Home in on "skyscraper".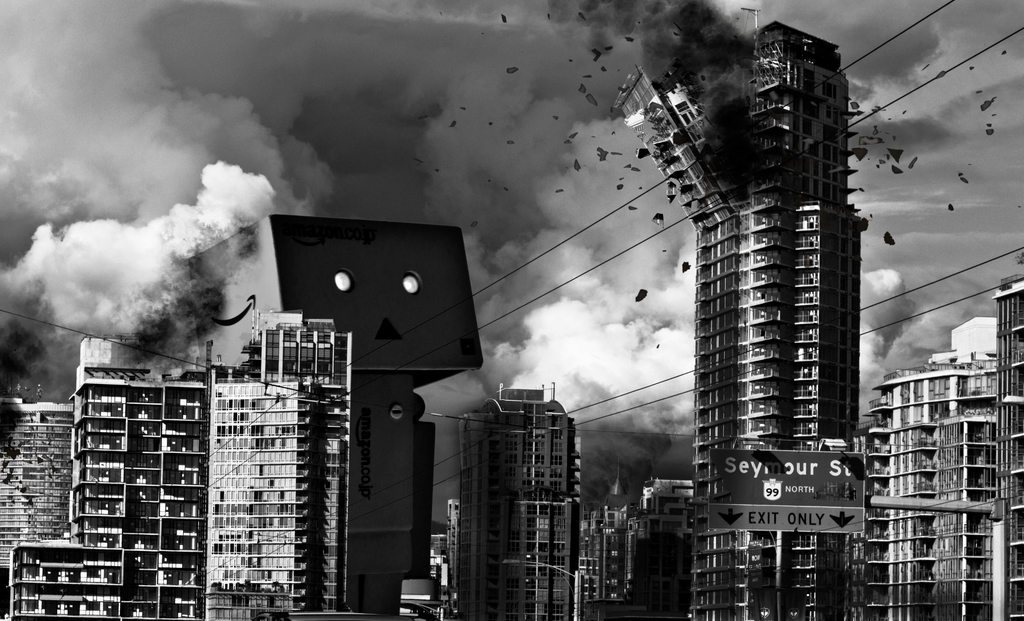
Homed in at [607, 37, 856, 616].
